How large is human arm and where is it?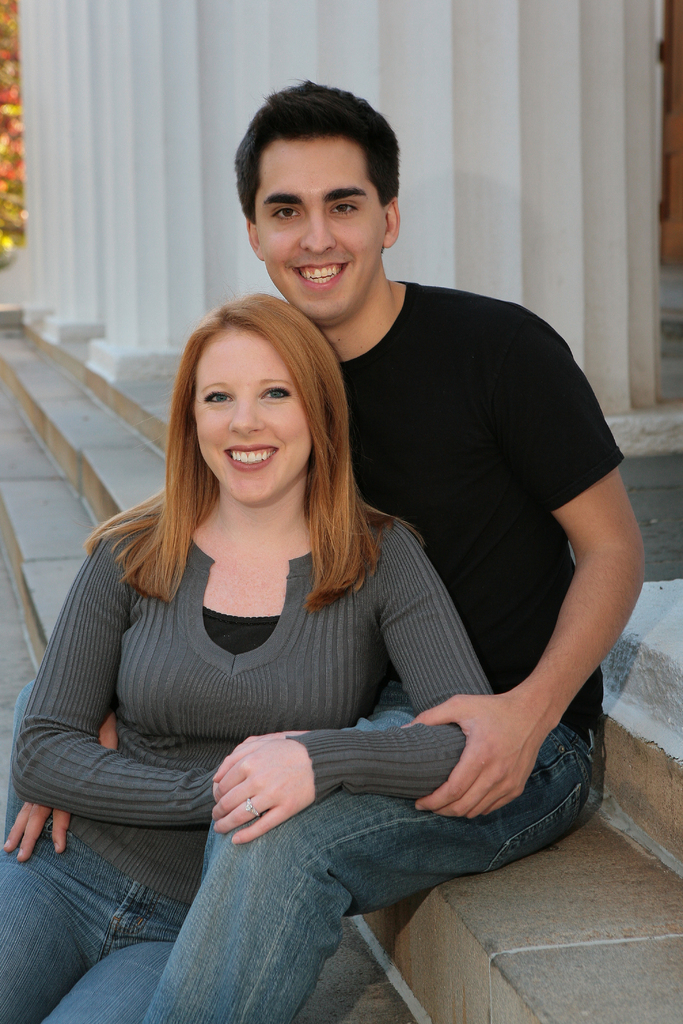
Bounding box: BBox(204, 518, 498, 847).
